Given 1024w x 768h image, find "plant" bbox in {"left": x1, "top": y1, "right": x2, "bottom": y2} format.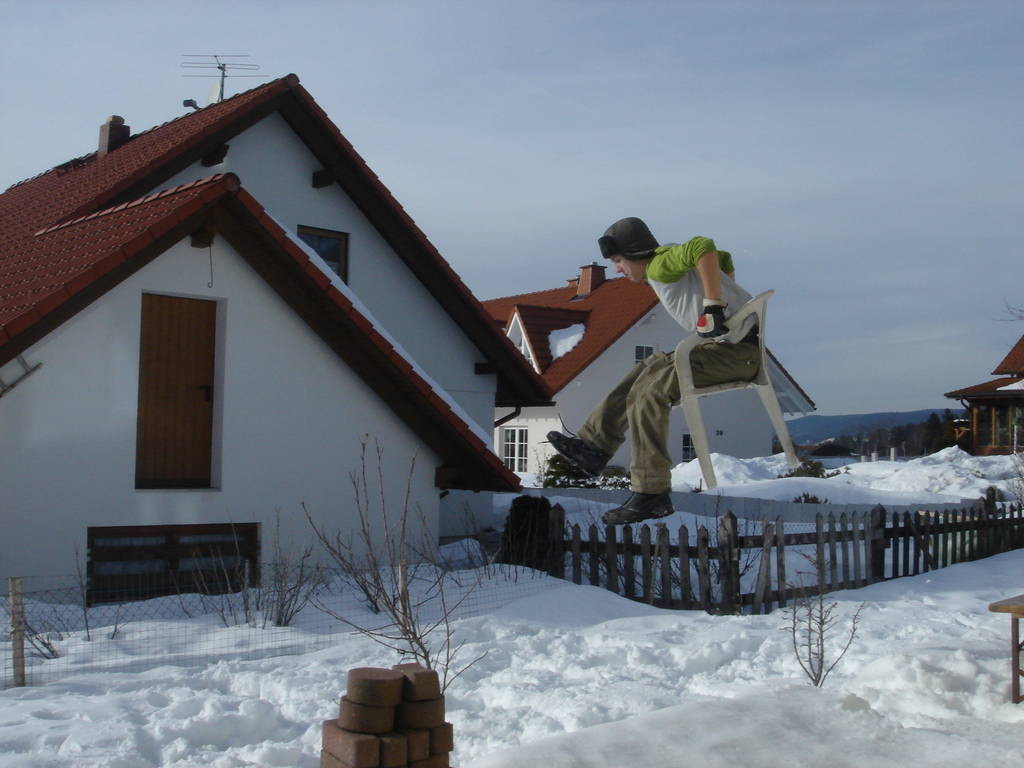
{"left": 533, "top": 446, "right": 556, "bottom": 490}.
